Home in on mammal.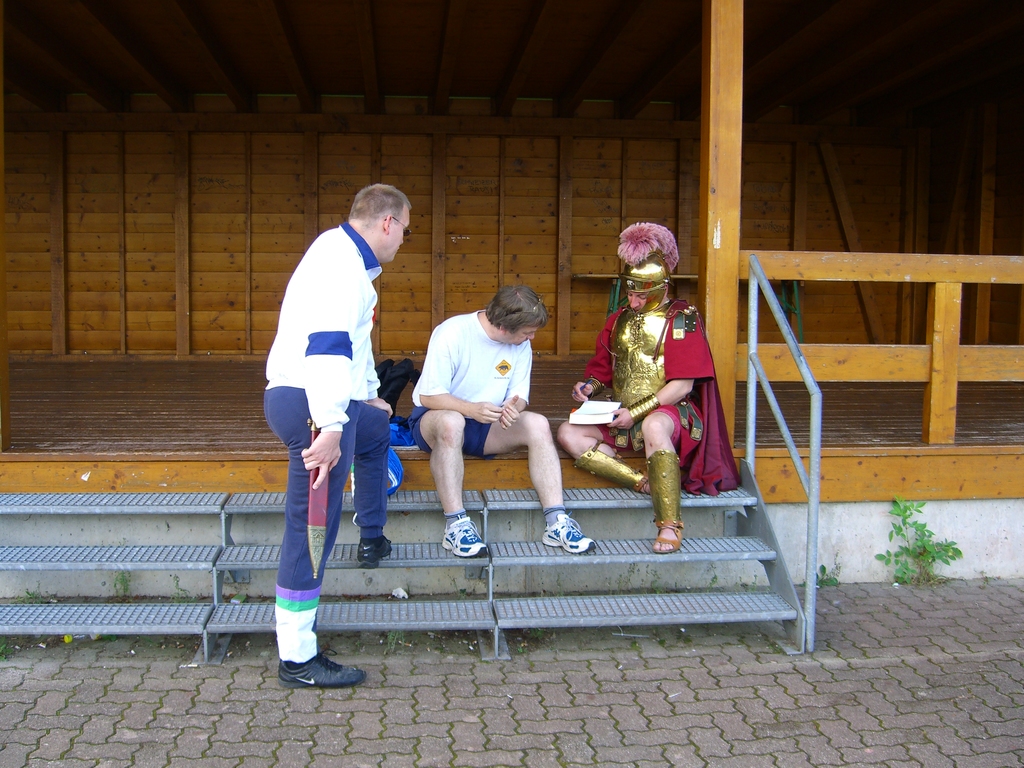
Homed in at [554,219,744,552].
